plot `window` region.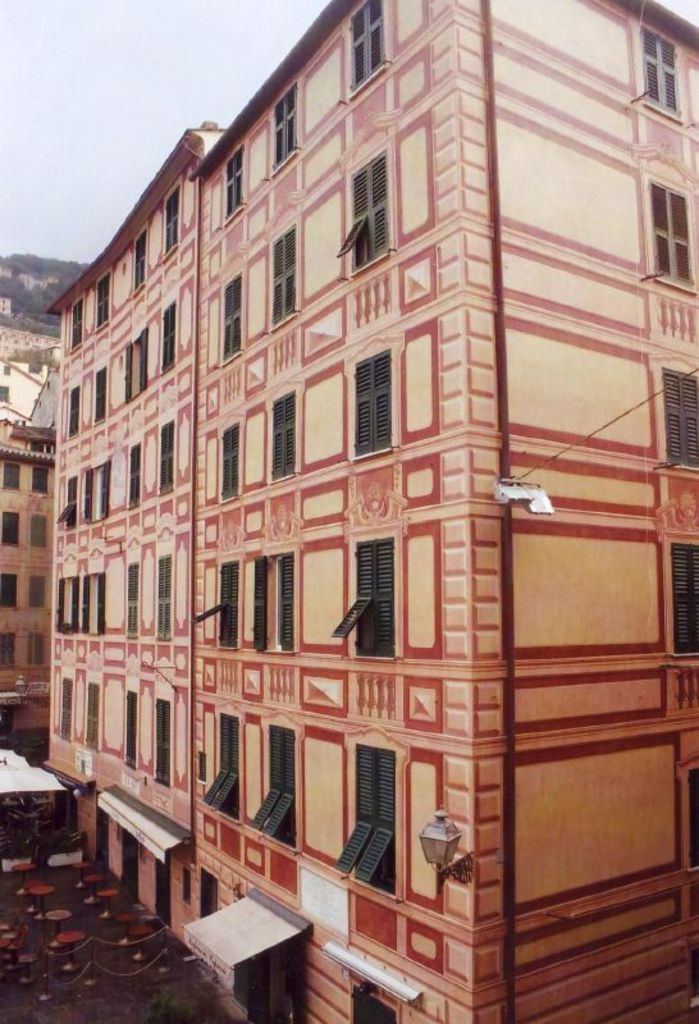
Plotted at x1=29, y1=632, x2=47, y2=664.
